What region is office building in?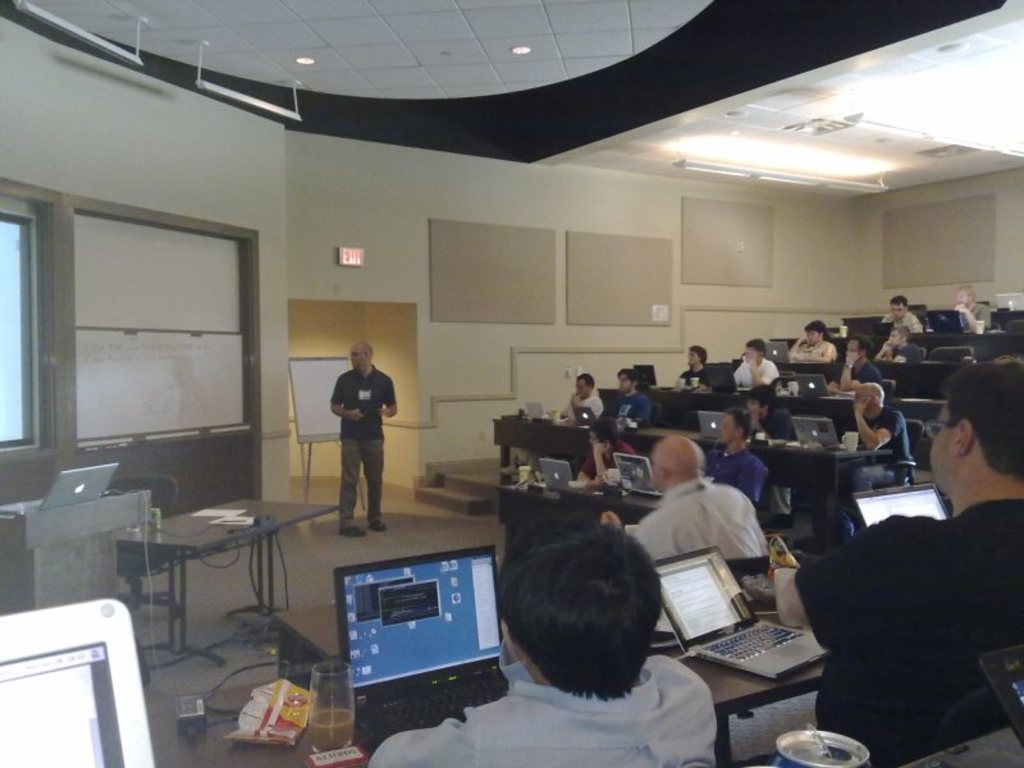
BBox(64, 0, 931, 767).
